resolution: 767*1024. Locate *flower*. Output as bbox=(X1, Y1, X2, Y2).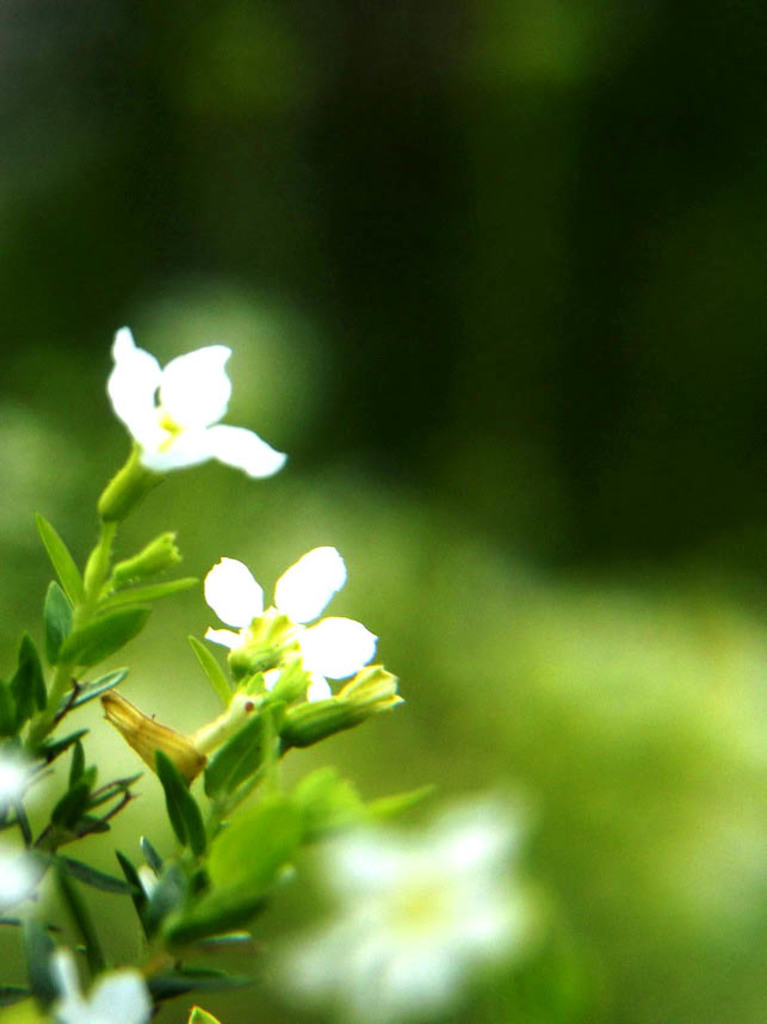
bbox=(104, 326, 286, 482).
